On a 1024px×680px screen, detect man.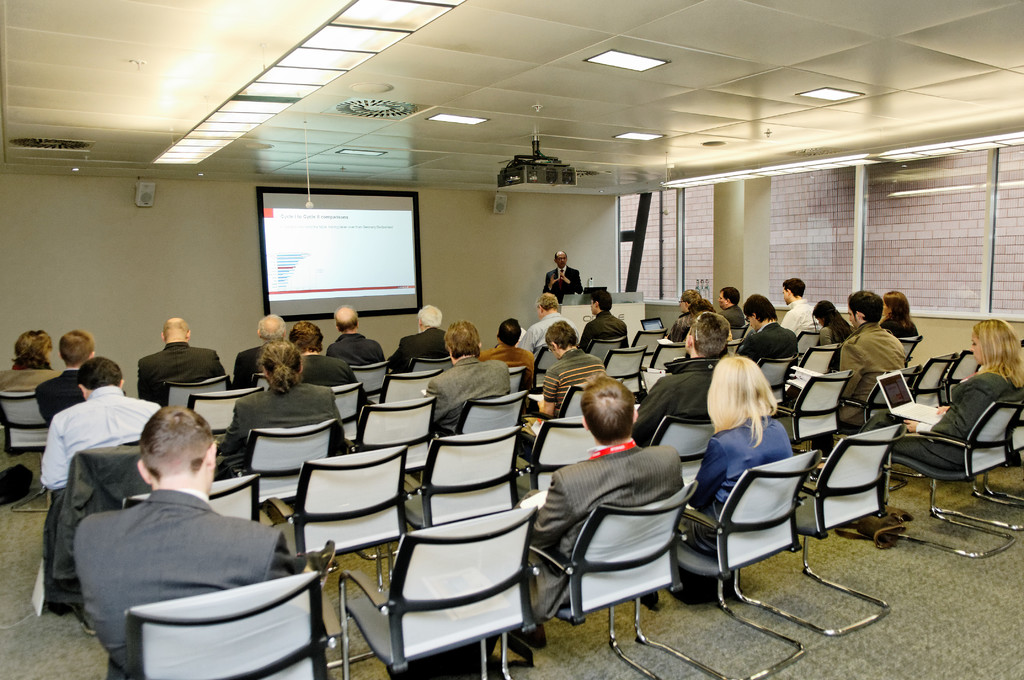
(x1=39, y1=355, x2=163, y2=492).
